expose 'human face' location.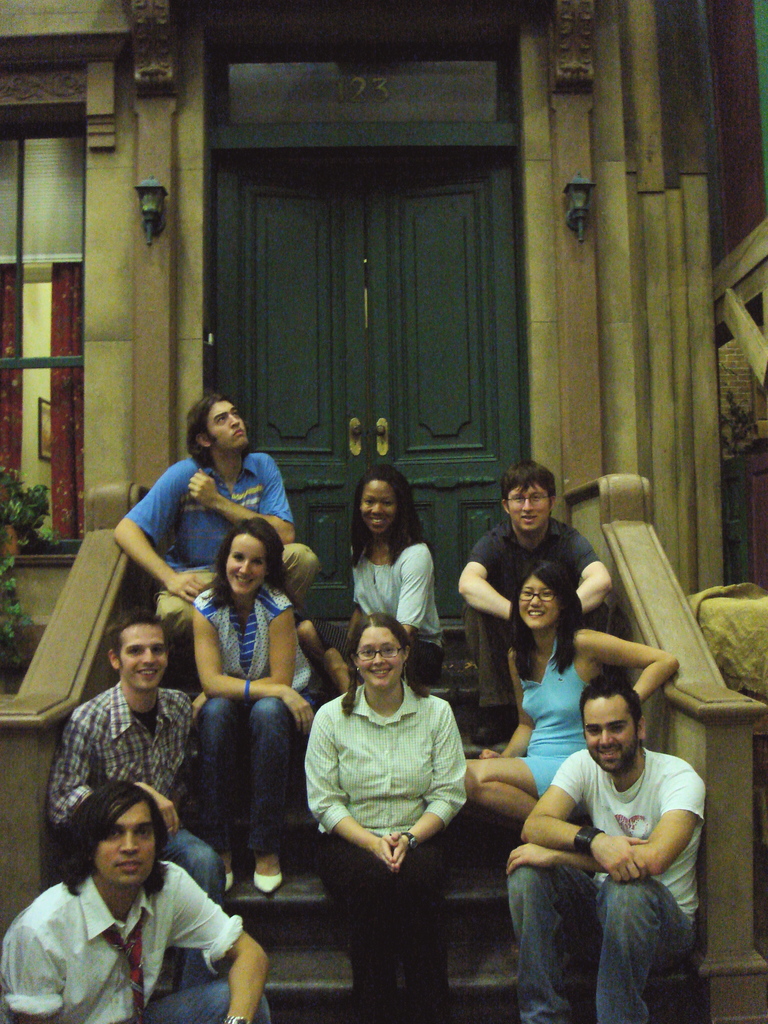
Exposed at rect(501, 477, 548, 529).
